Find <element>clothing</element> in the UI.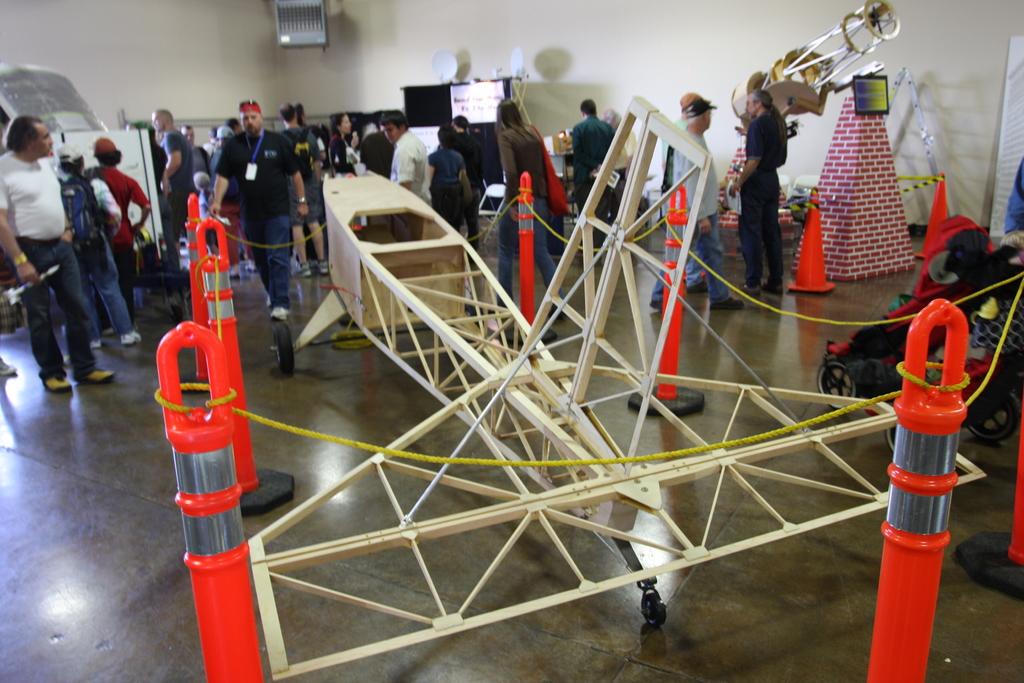
UI element at [650, 128, 740, 305].
